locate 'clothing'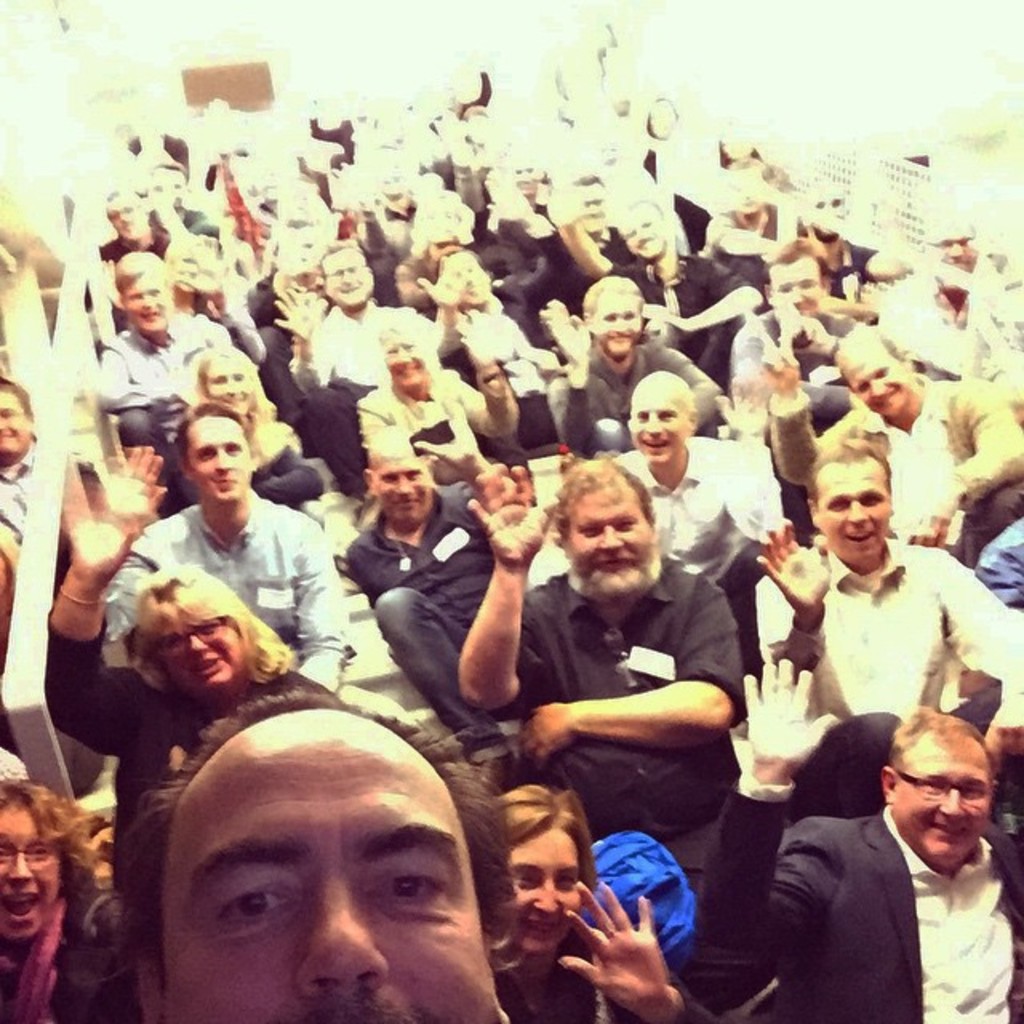
x1=779, y1=240, x2=888, y2=326
